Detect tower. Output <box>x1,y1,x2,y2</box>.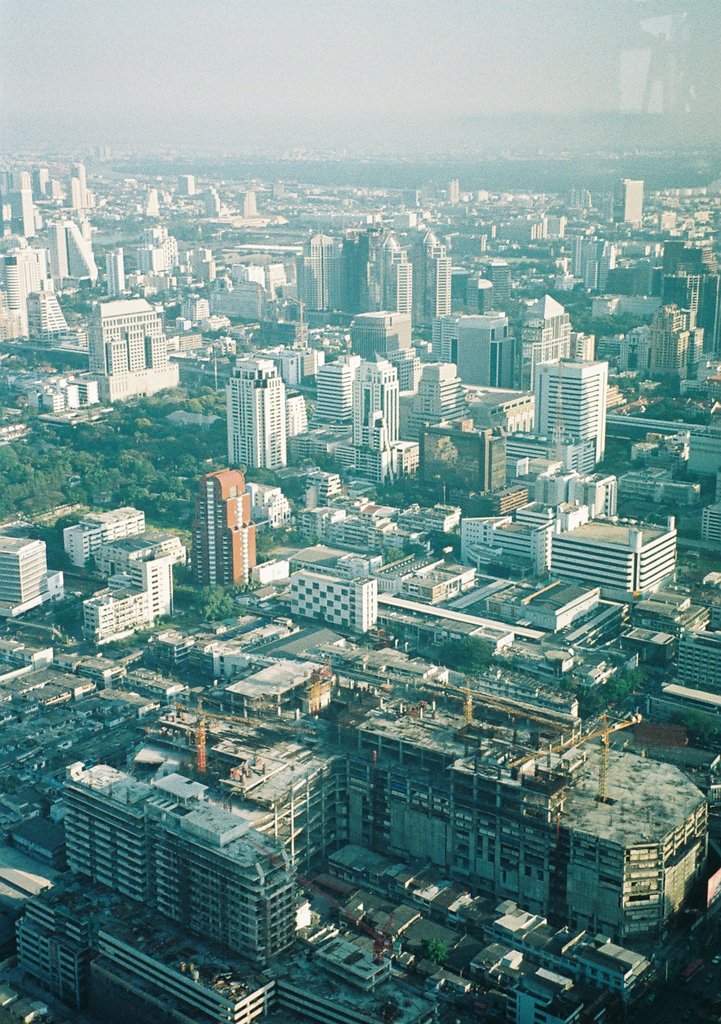
<box>354,355,395,487</box>.
